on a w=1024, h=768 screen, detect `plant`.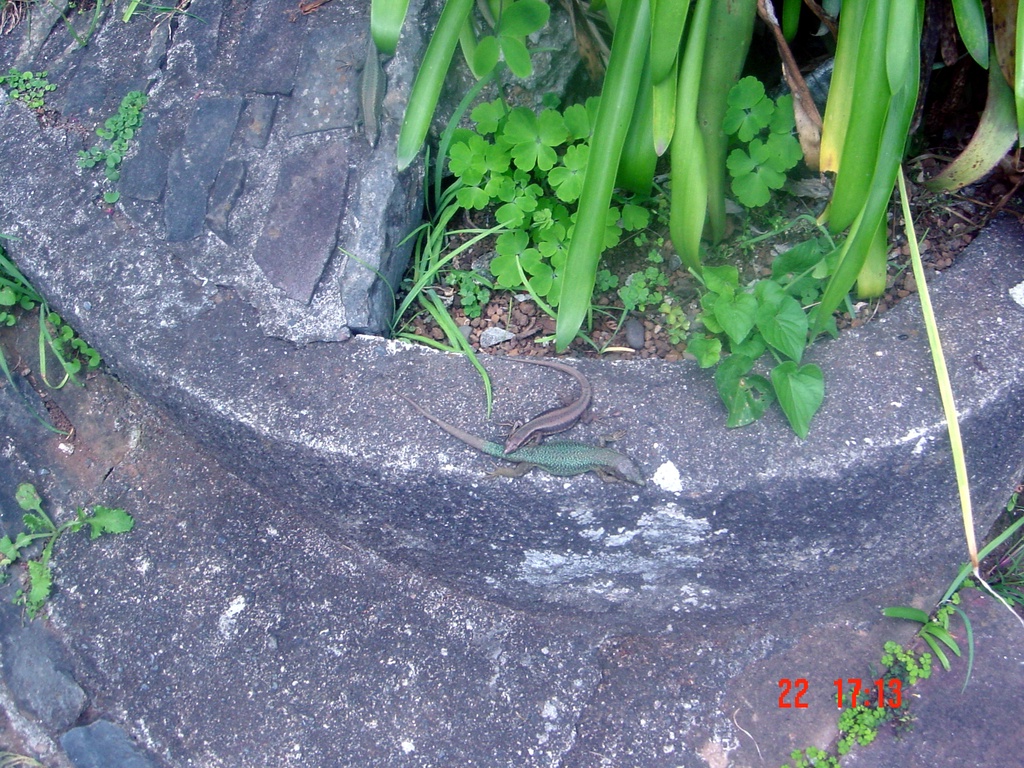
<box>875,644,949,696</box>.
